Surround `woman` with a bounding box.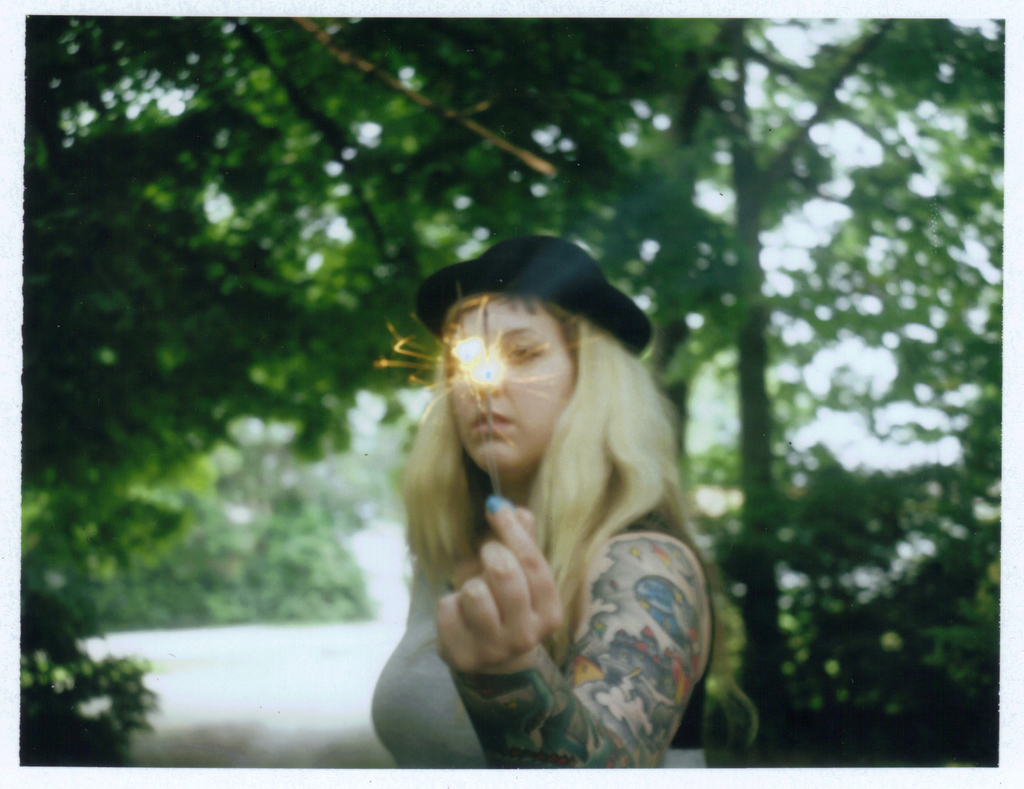
BBox(342, 235, 721, 764).
